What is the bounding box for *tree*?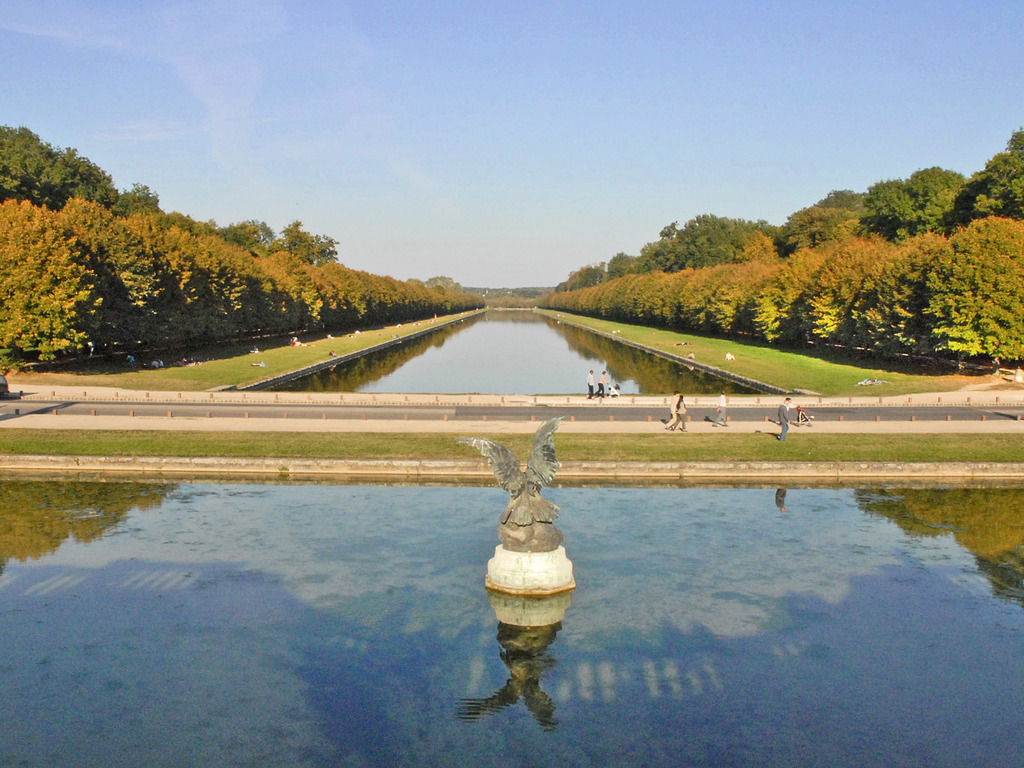
852/234/929/348.
